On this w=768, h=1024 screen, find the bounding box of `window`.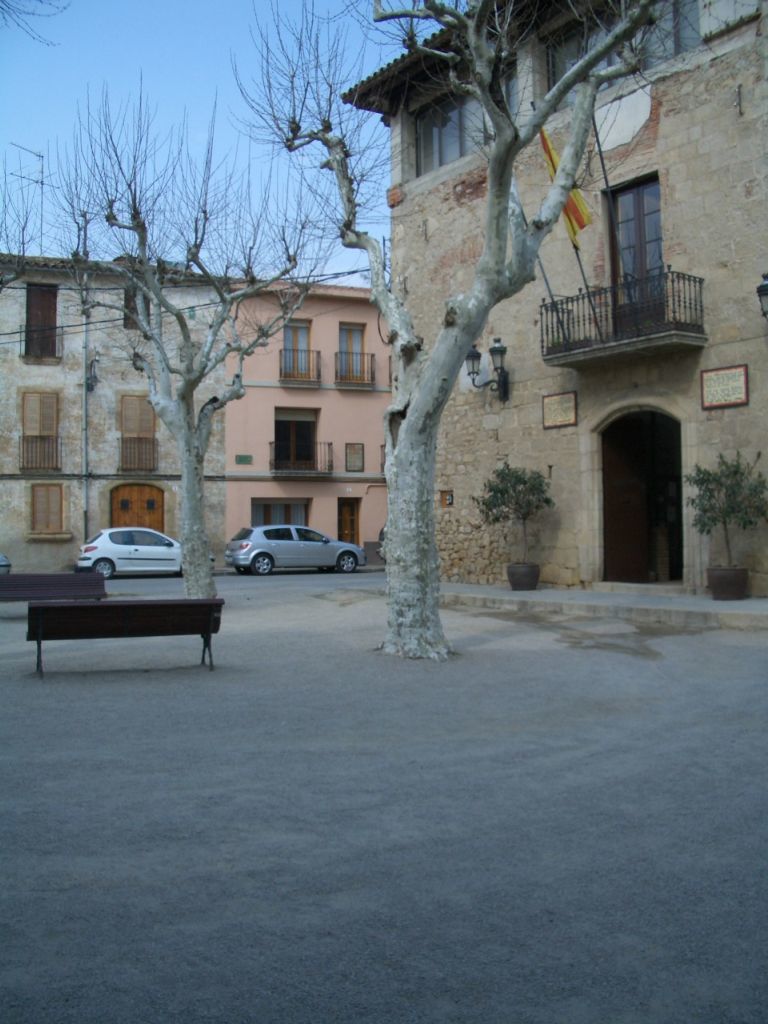
Bounding box: <region>19, 402, 60, 471</region>.
